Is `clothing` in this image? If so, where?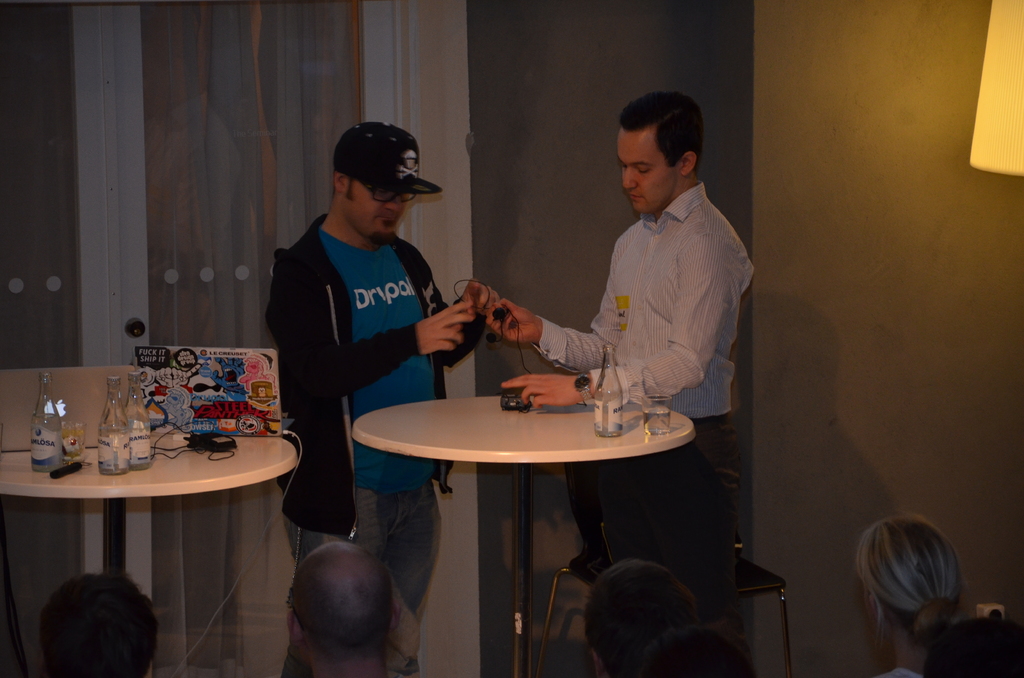
Yes, at {"left": 533, "top": 161, "right": 740, "bottom": 424}.
